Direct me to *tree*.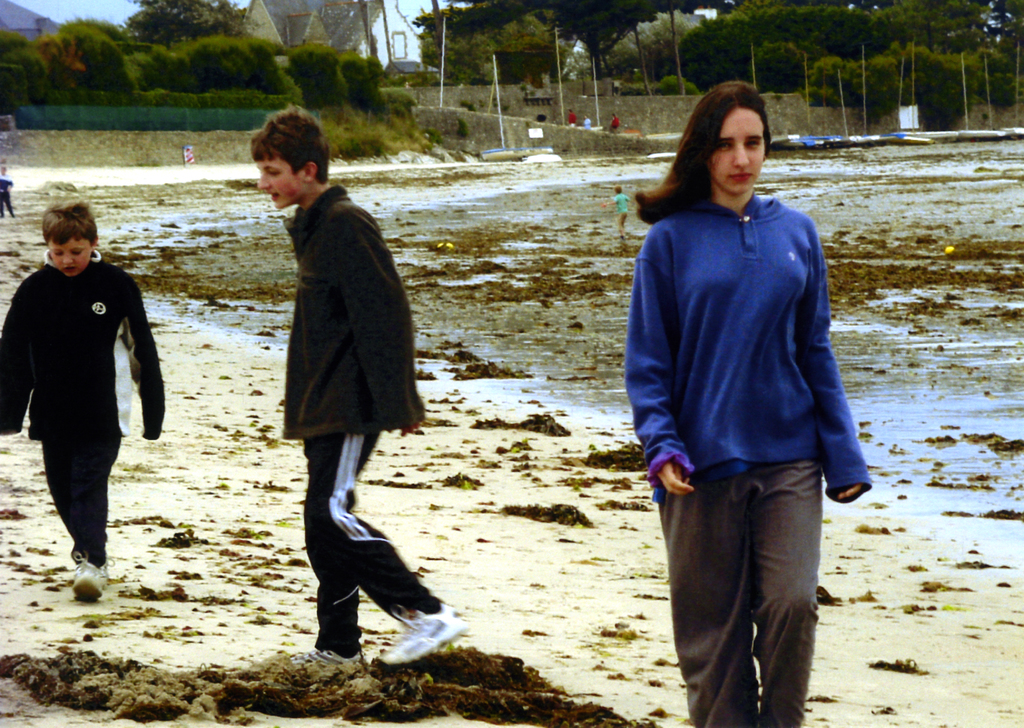
Direction: region(886, 33, 947, 118).
